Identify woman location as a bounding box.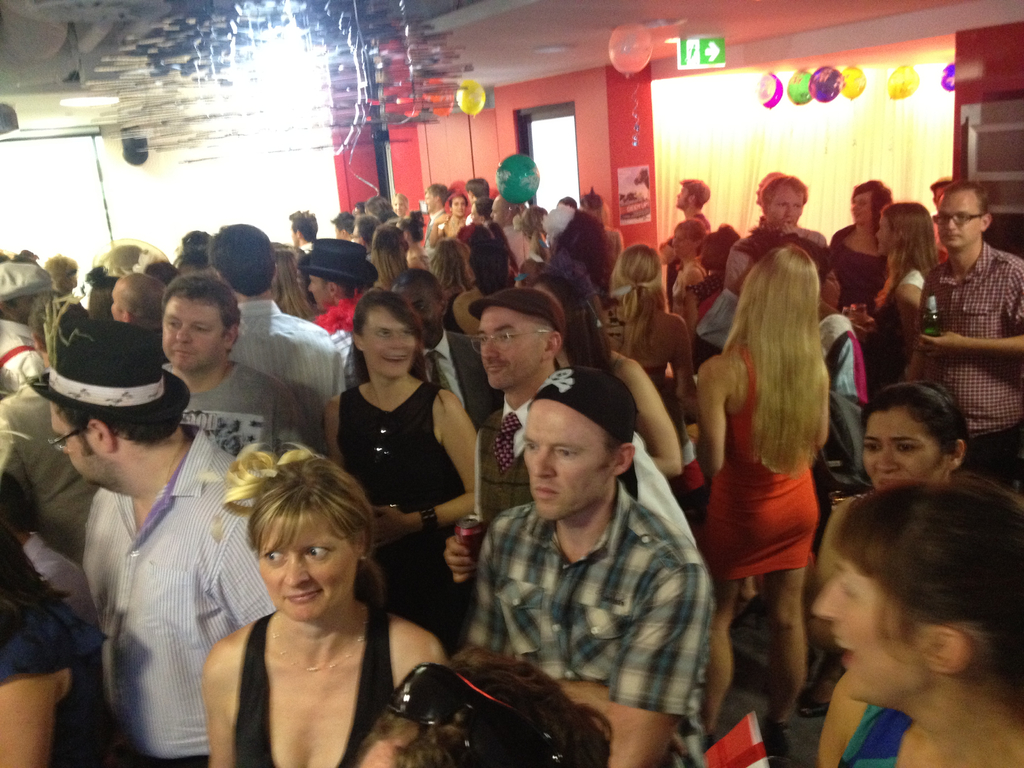
853, 205, 944, 378.
